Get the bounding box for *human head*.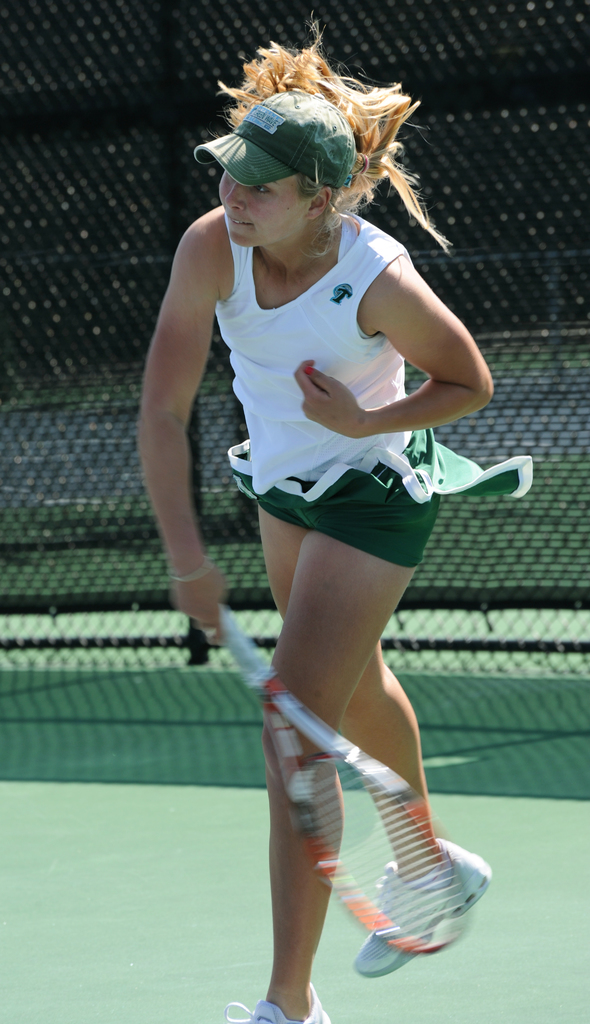
rect(214, 81, 360, 260).
